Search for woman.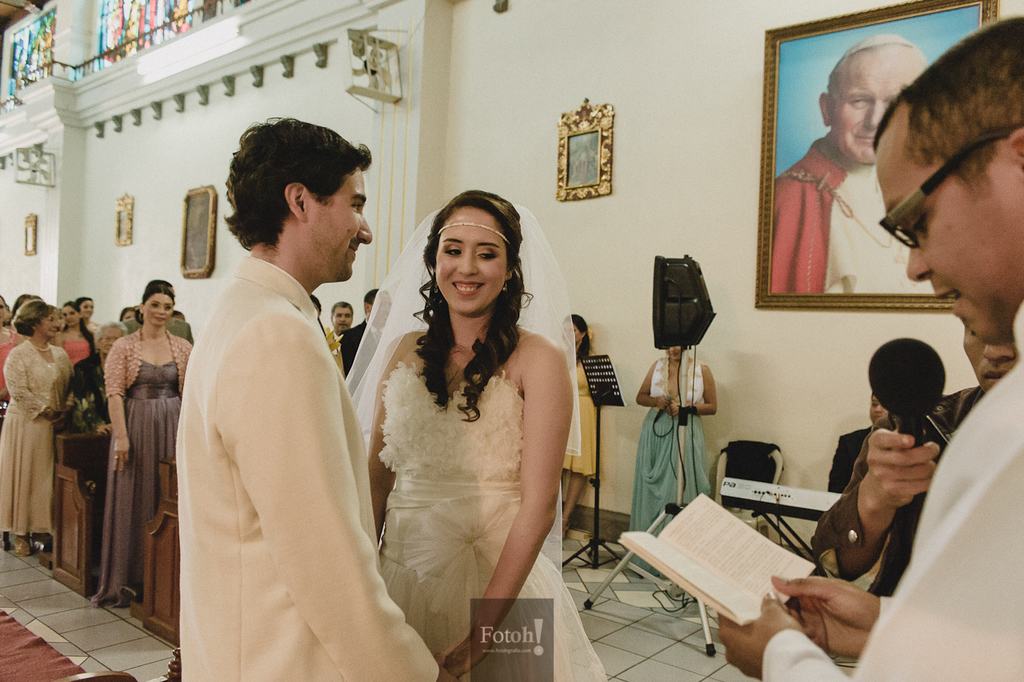
Found at (80,294,103,343).
